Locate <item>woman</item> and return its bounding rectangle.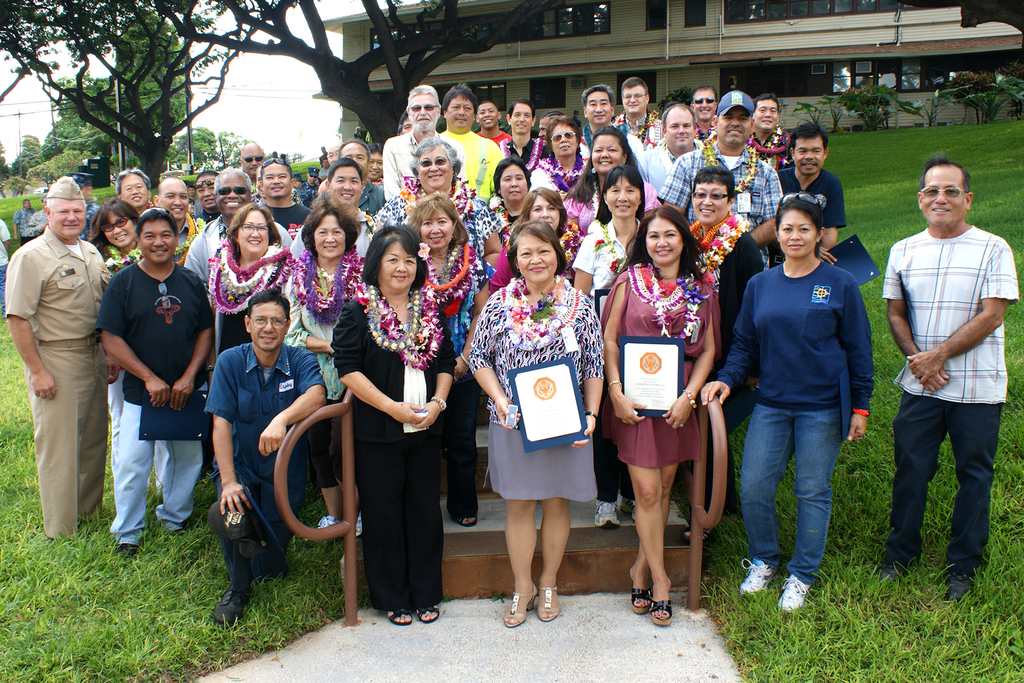
x1=700 y1=198 x2=874 y2=616.
